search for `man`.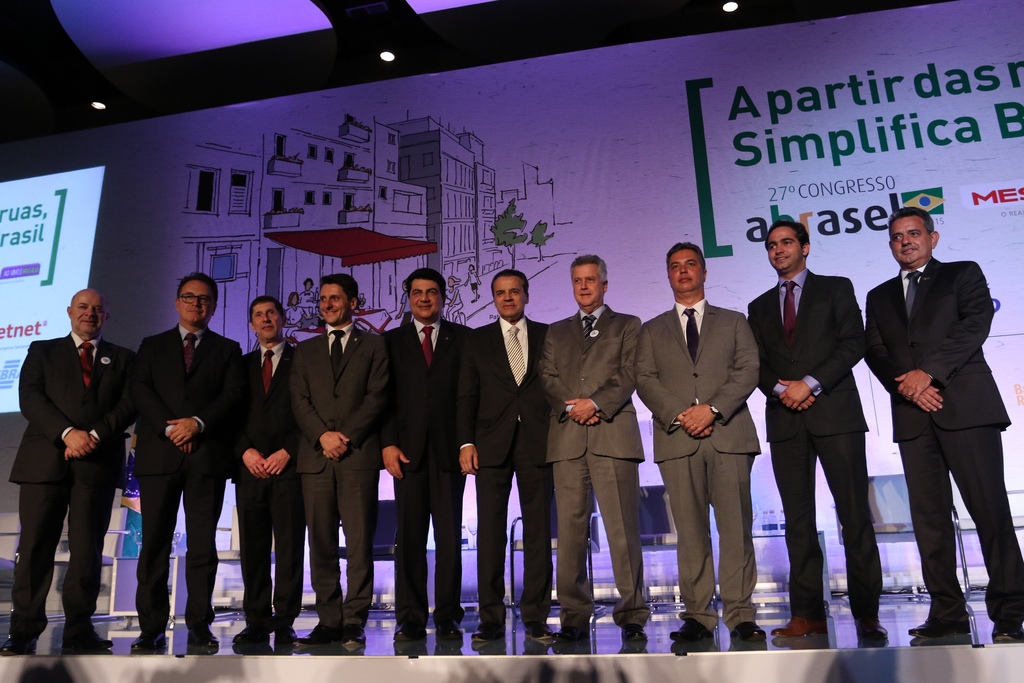
Found at bbox=[391, 267, 483, 646].
